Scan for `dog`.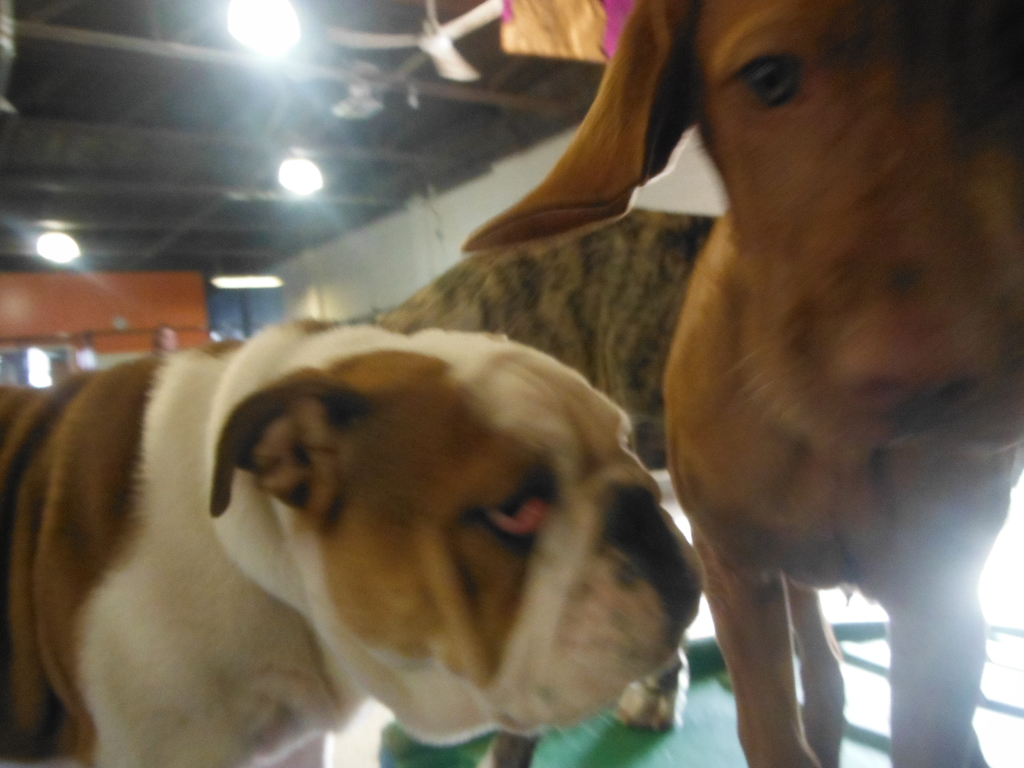
Scan result: locate(284, 212, 719, 767).
